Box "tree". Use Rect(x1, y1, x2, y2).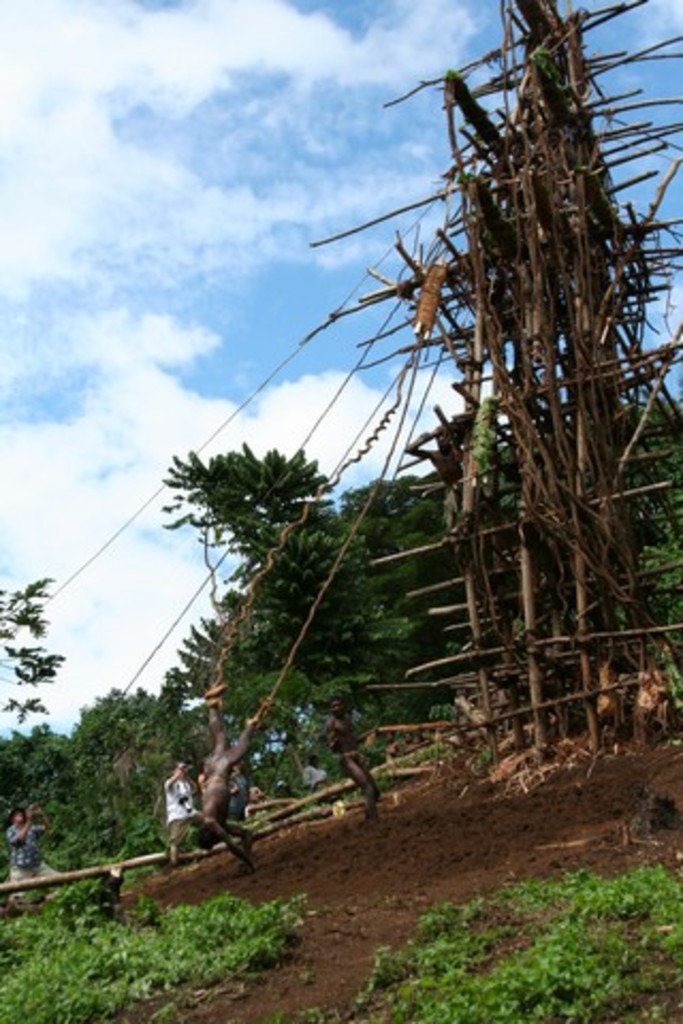
Rect(166, 444, 403, 791).
